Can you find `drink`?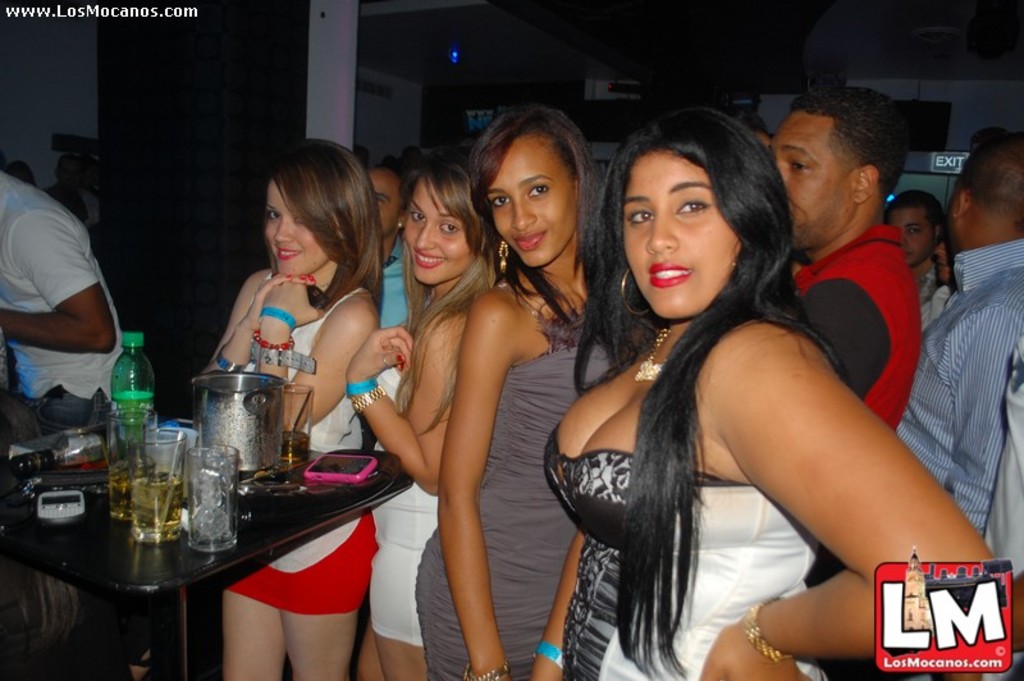
Yes, bounding box: BBox(106, 460, 142, 517).
